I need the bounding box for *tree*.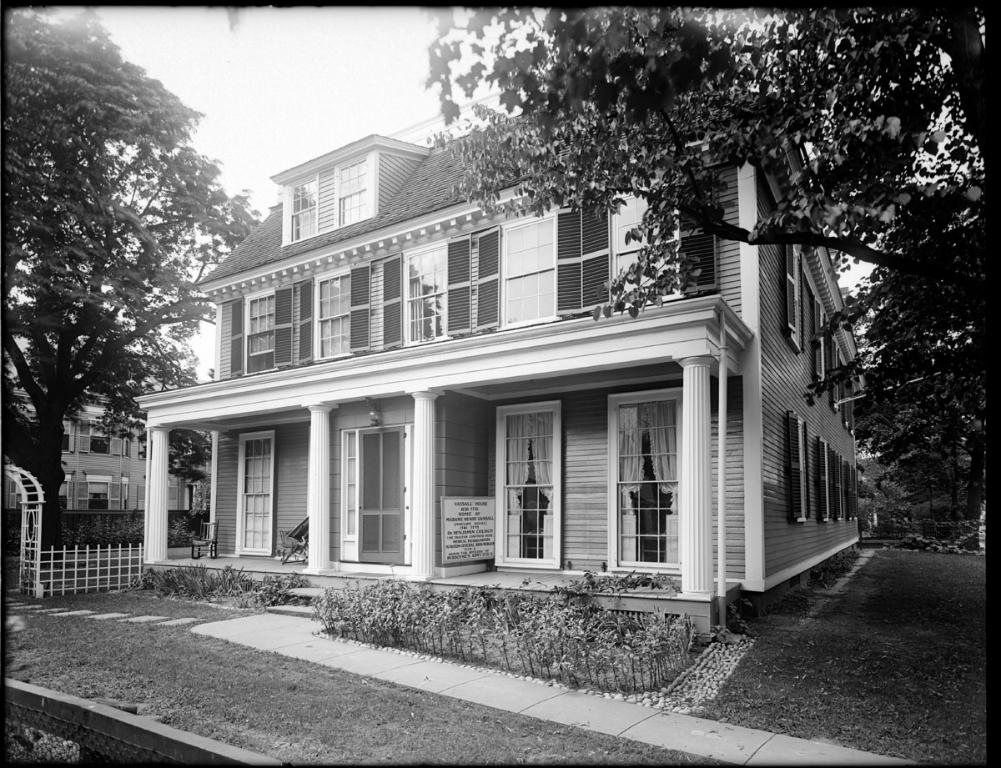
Here it is: locate(426, 8, 1000, 519).
